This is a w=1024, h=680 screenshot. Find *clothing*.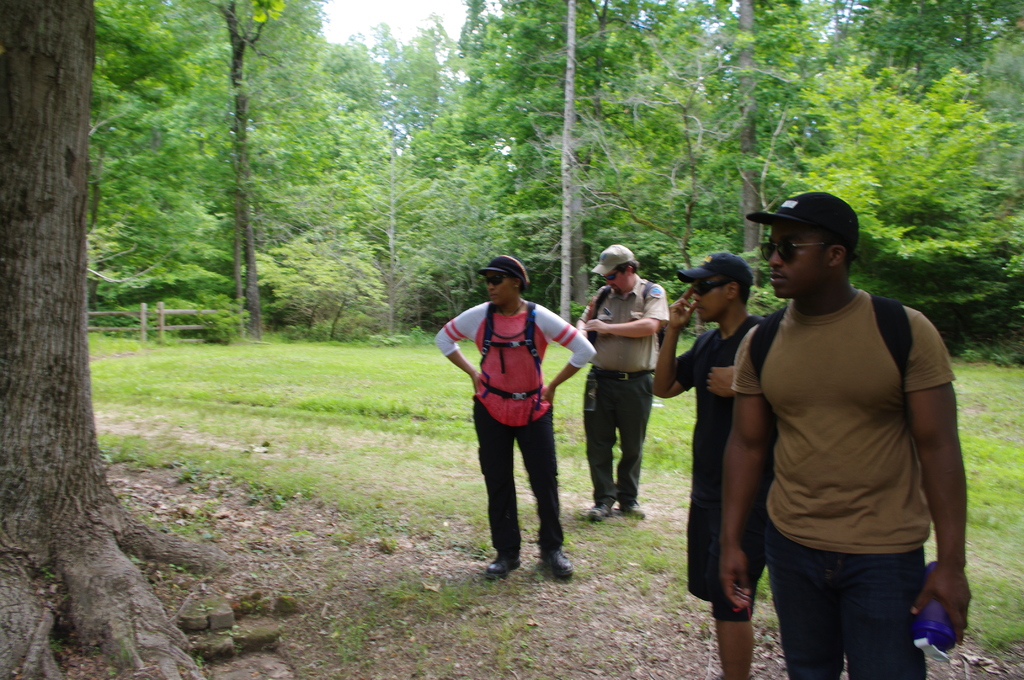
Bounding box: bbox(728, 291, 954, 555).
